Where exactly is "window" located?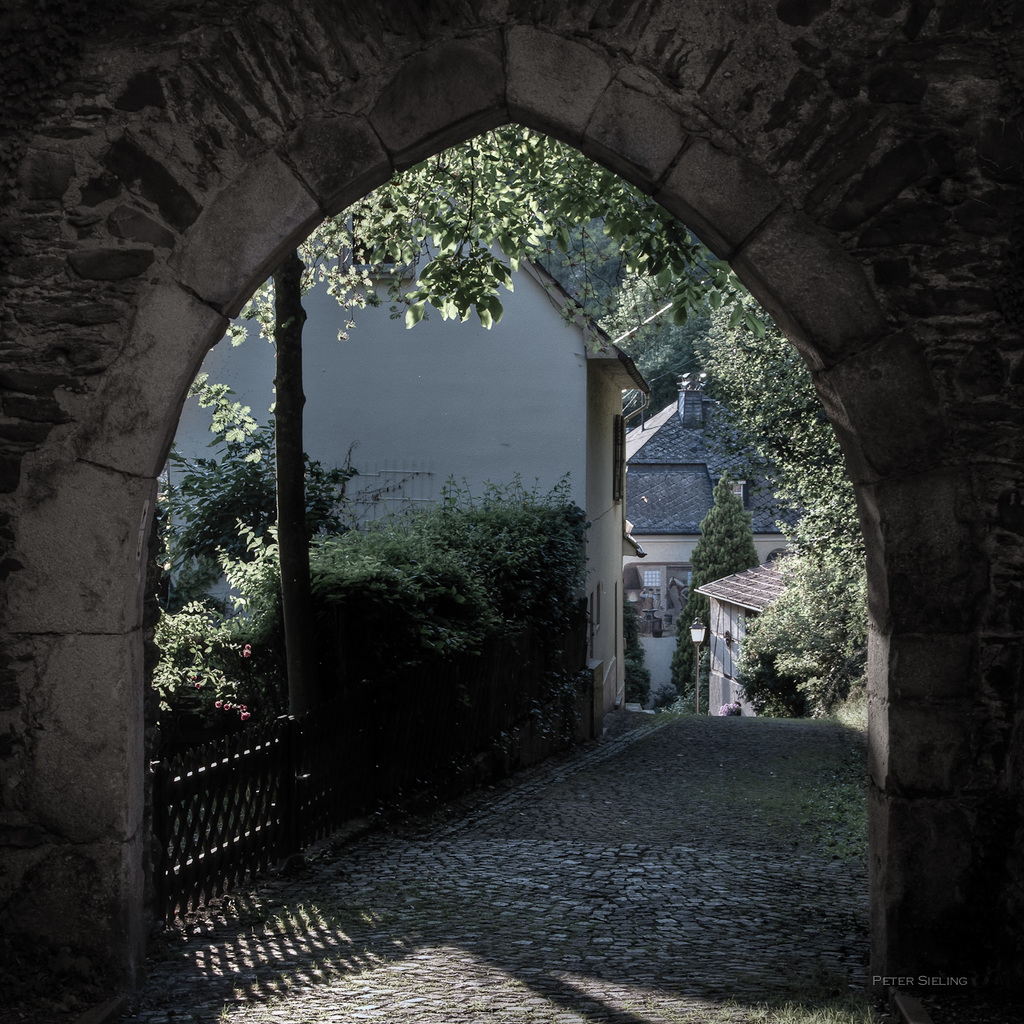
Its bounding box is detection(609, 410, 627, 506).
